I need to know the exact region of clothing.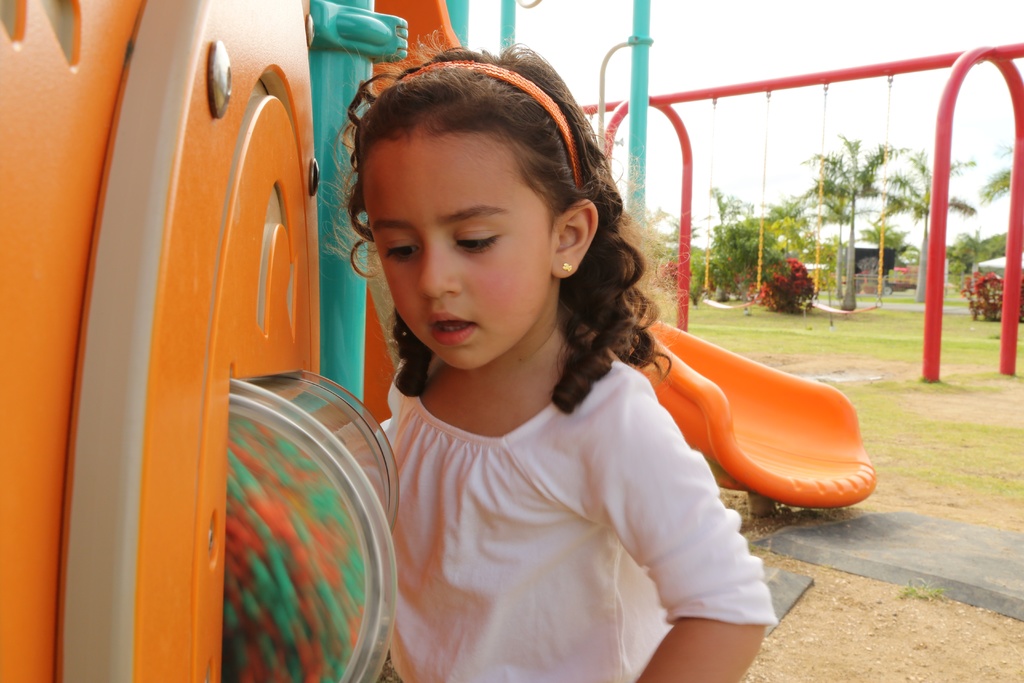
Region: x1=338, y1=294, x2=794, y2=665.
